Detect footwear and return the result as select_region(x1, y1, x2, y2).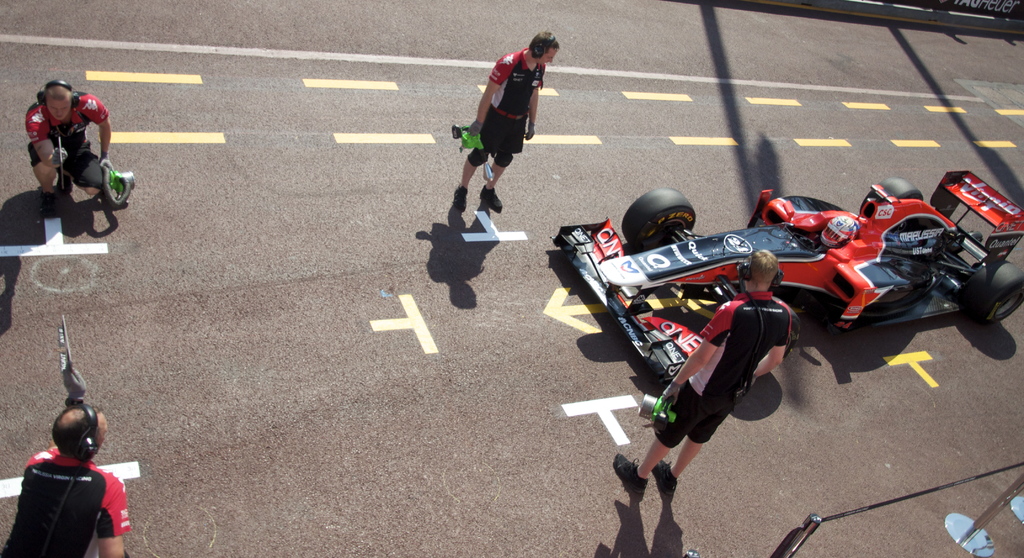
select_region(452, 180, 470, 214).
